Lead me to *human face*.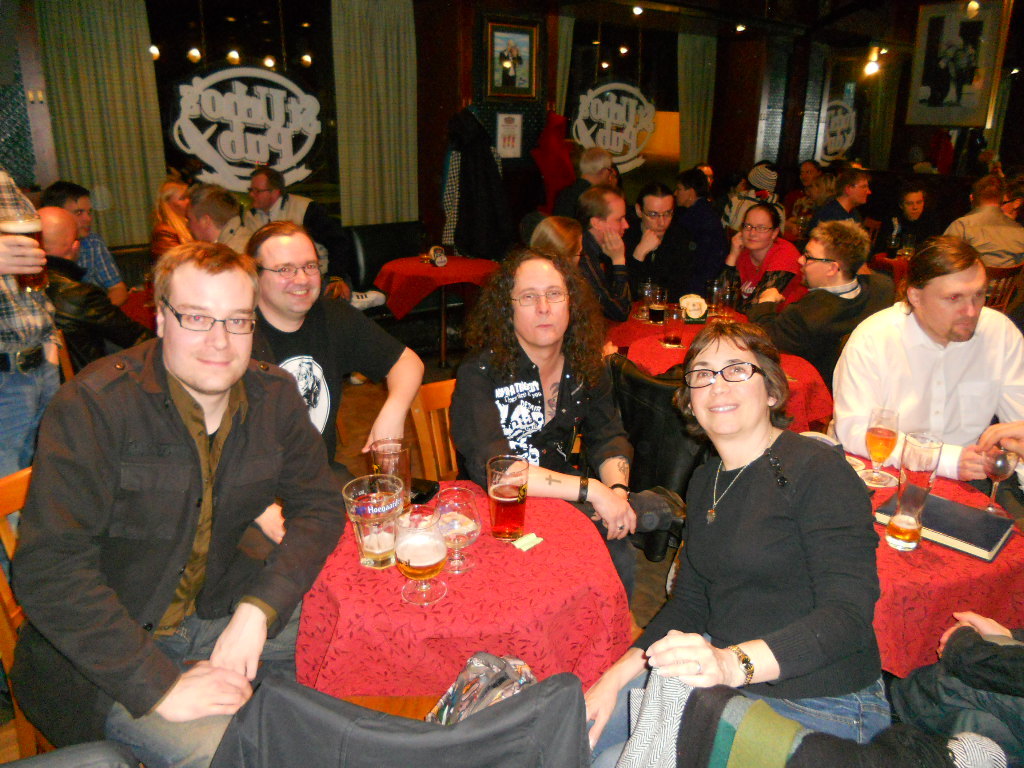
Lead to 640,197,674,247.
